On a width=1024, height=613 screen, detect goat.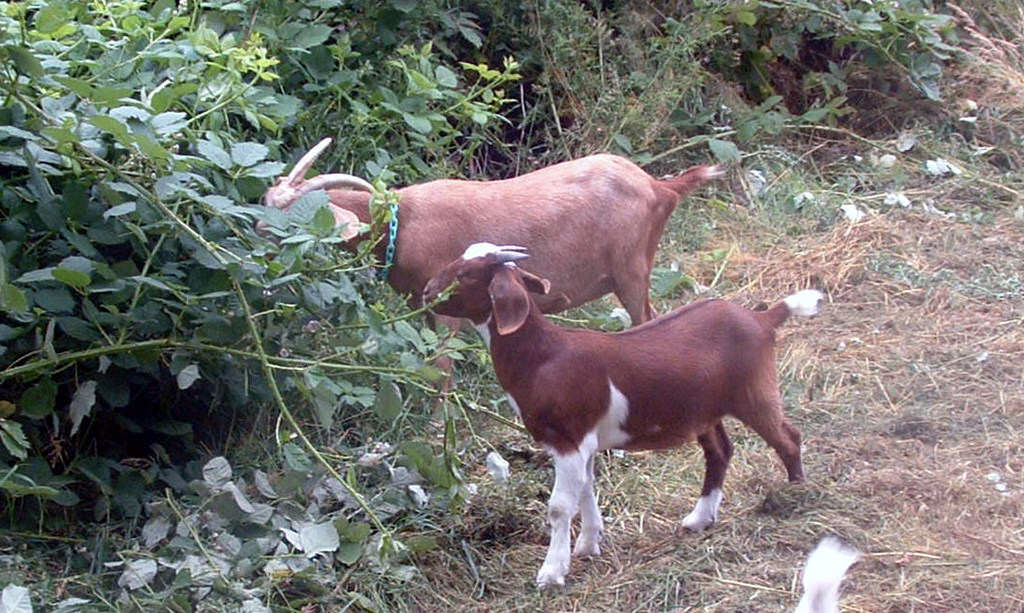
bbox=(254, 130, 725, 419).
